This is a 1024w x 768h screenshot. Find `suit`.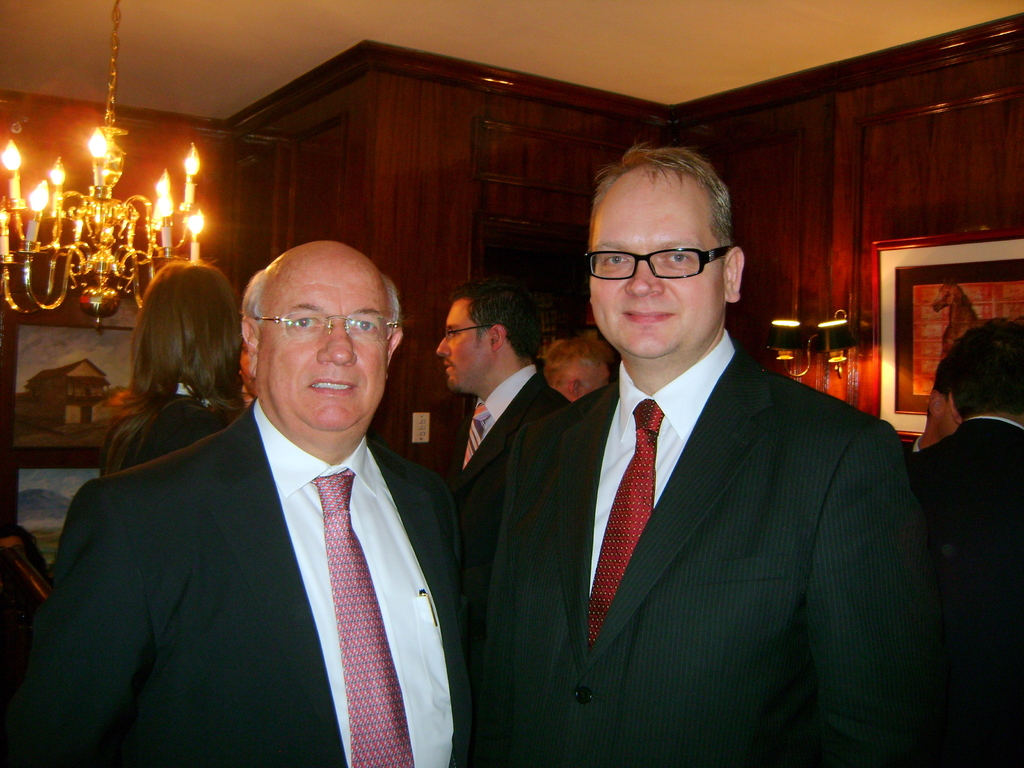
Bounding box: <box>913,415,1023,764</box>.
